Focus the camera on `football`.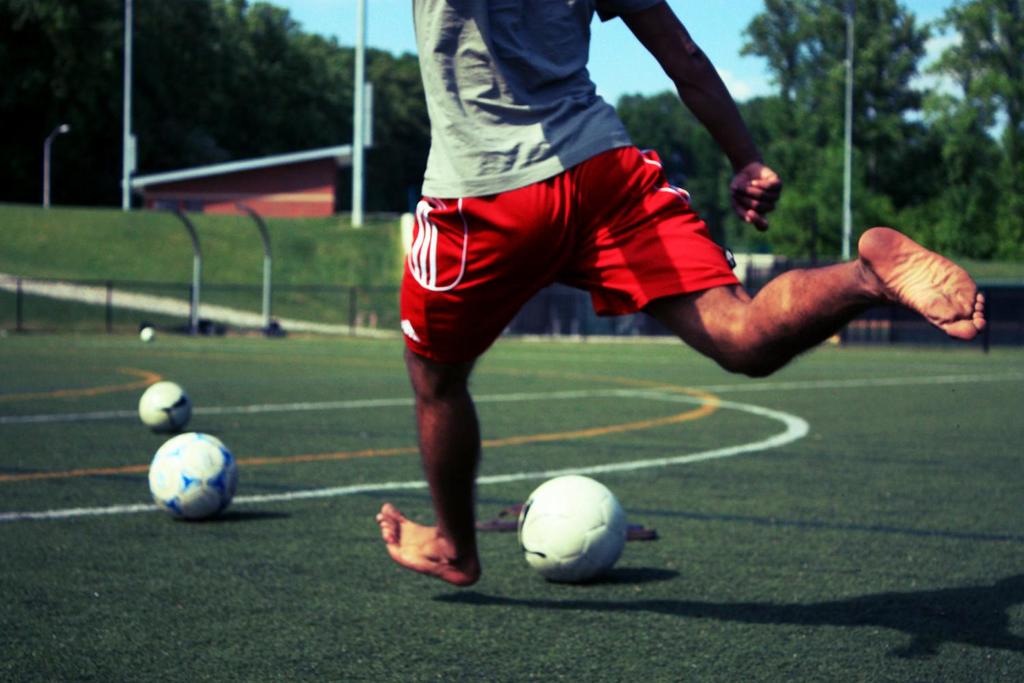
Focus region: 141, 378, 190, 431.
